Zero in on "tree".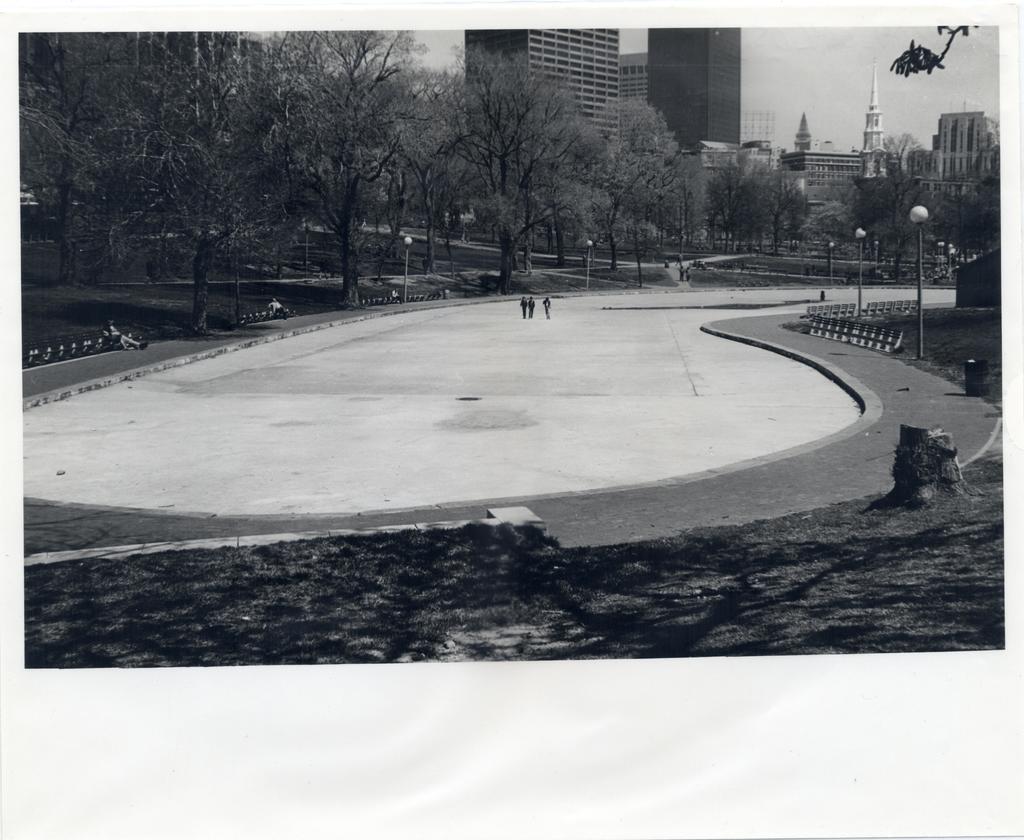
Zeroed in: [941, 147, 1000, 266].
